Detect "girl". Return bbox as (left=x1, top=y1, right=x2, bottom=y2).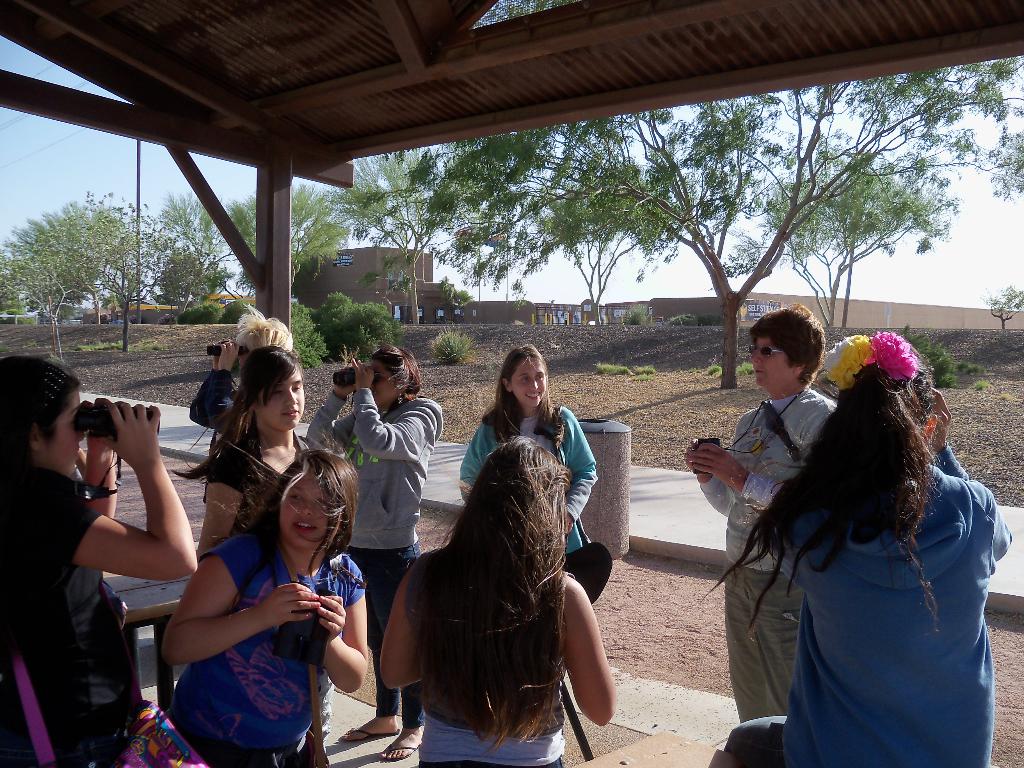
(left=459, top=341, right=602, bottom=556).
